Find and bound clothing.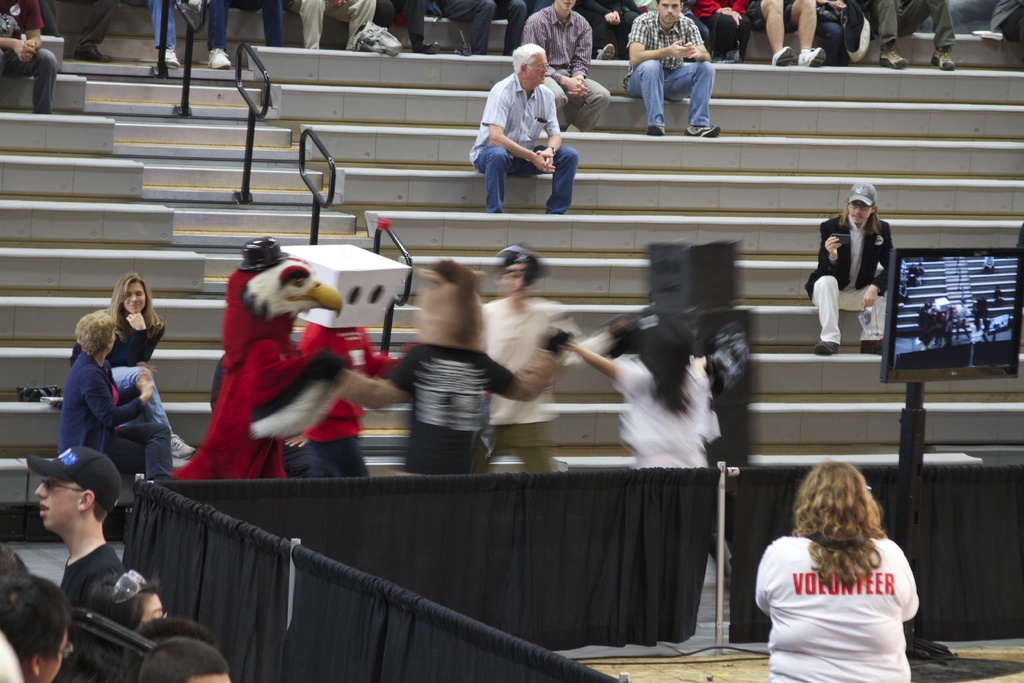
Bound: BBox(105, 317, 170, 437).
